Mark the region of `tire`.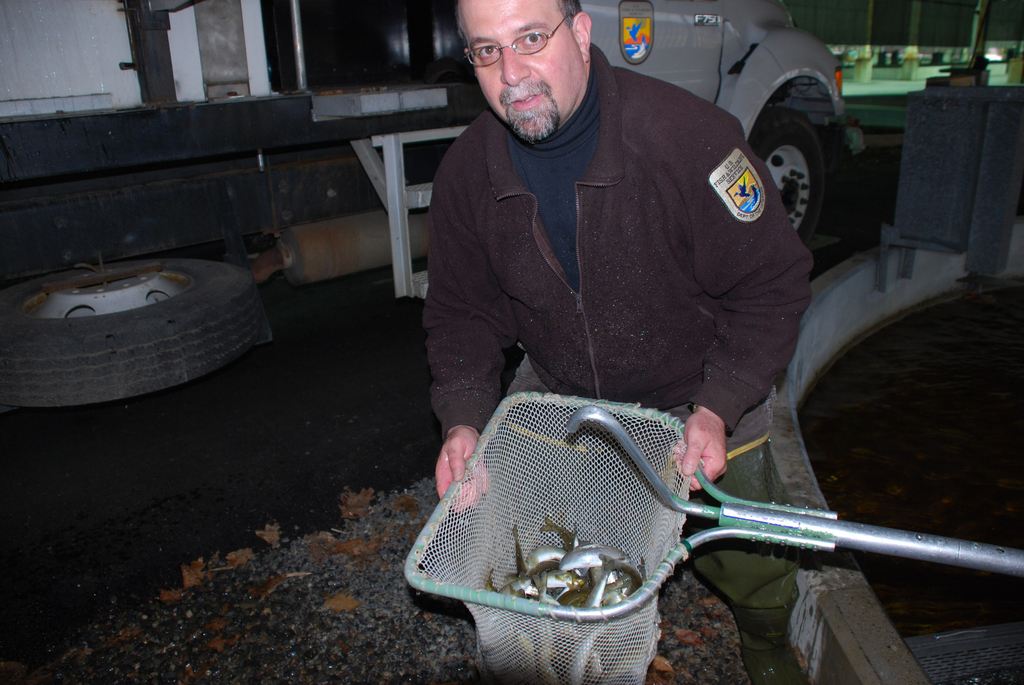
Region: [745,102,833,267].
